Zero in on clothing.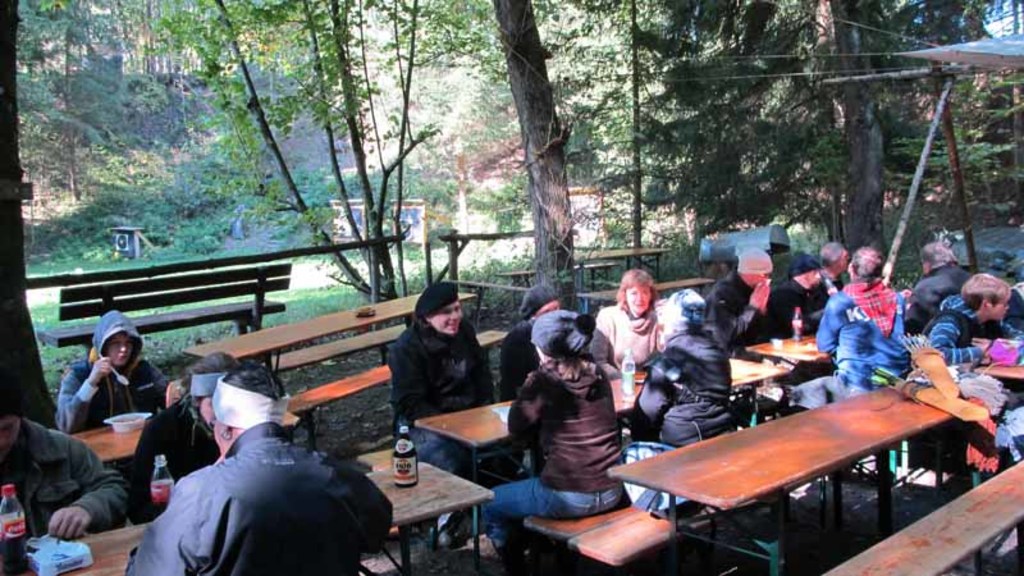
Zeroed in: left=136, top=417, right=407, bottom=575.
